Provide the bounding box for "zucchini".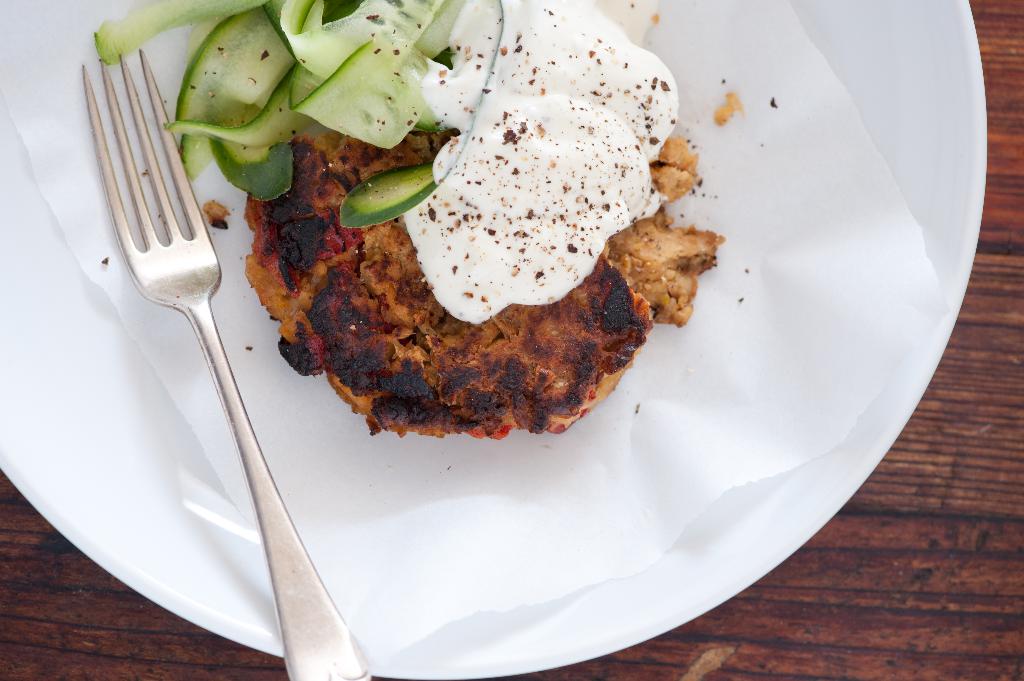
select_region(205, 54, 316, 202).
